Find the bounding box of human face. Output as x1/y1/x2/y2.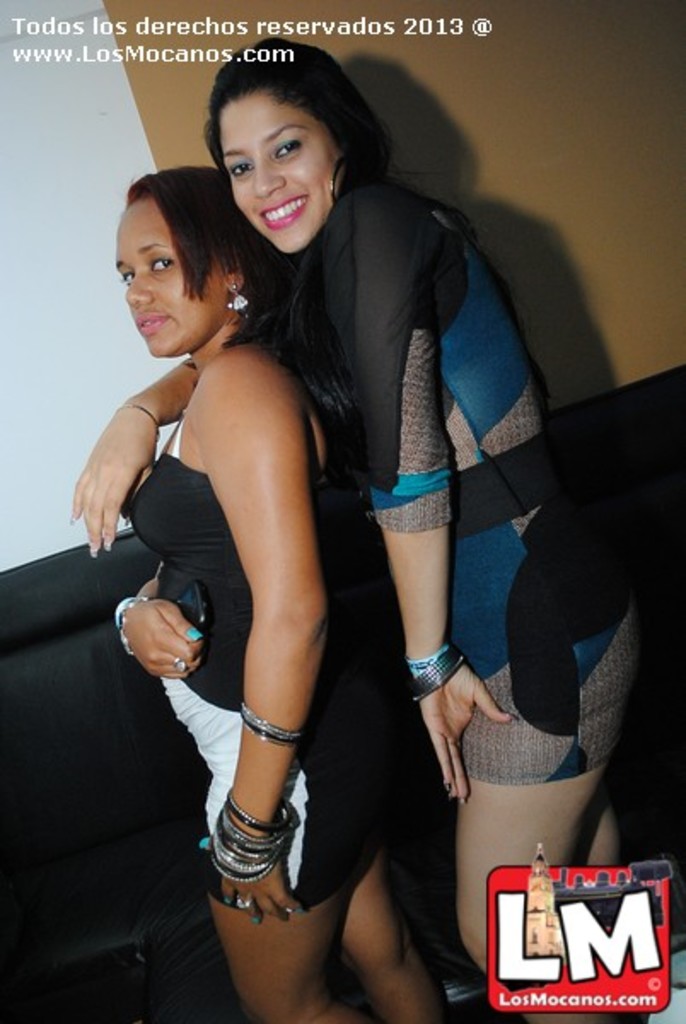
111/205/229/360.
